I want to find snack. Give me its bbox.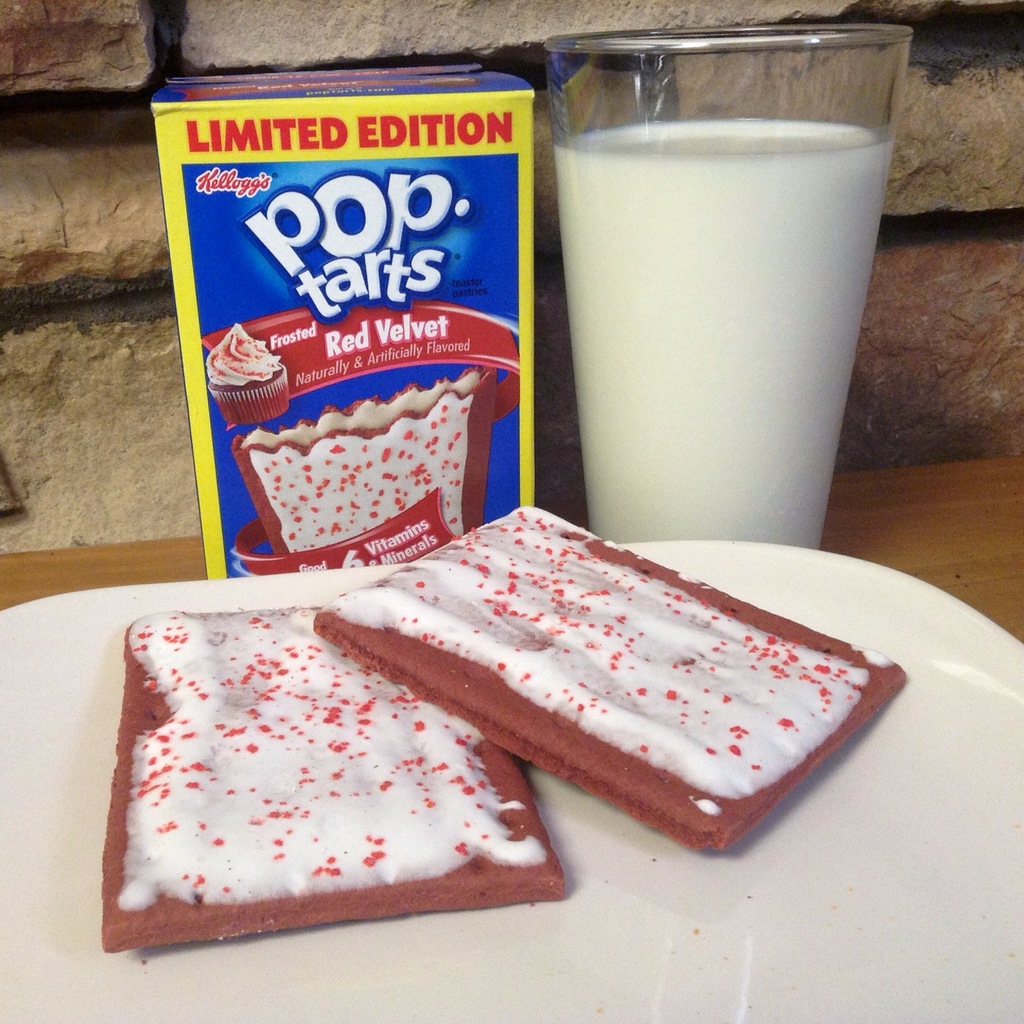
crop(173, 76, 572, 634).
